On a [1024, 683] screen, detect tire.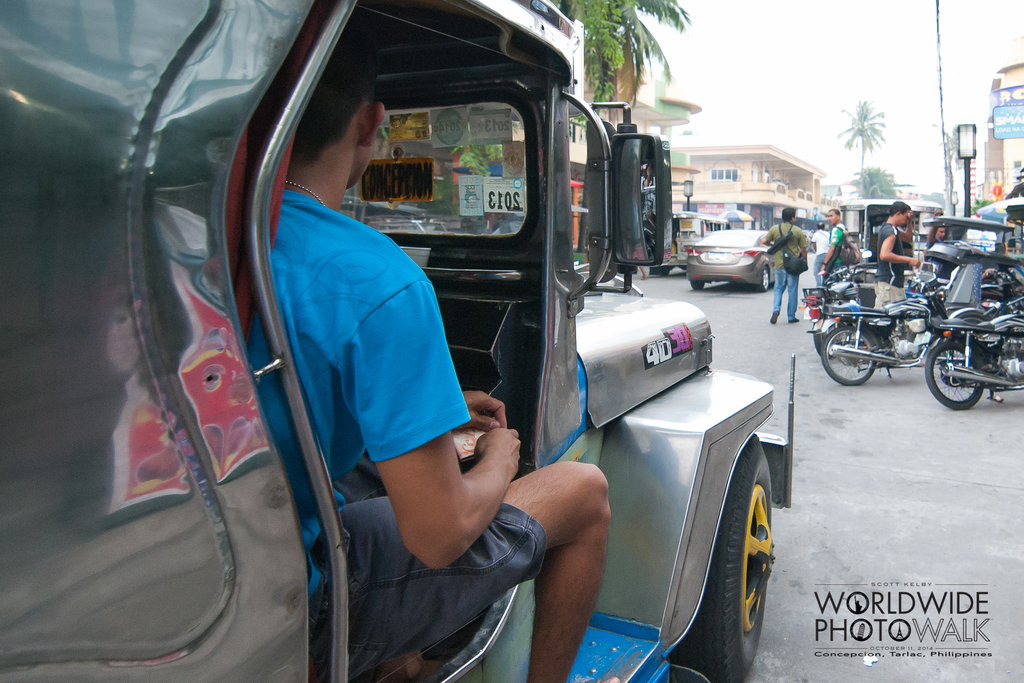
l=813, t=324, r=836, b=358.
